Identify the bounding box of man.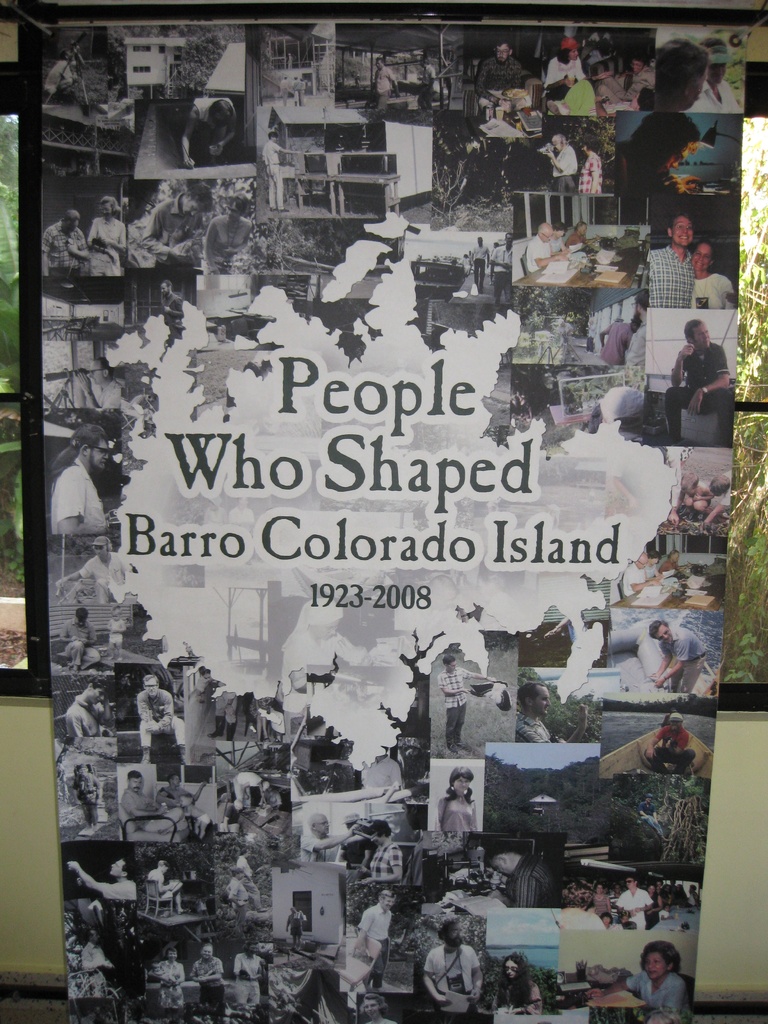
Rect(230, 772, 271, 812).
